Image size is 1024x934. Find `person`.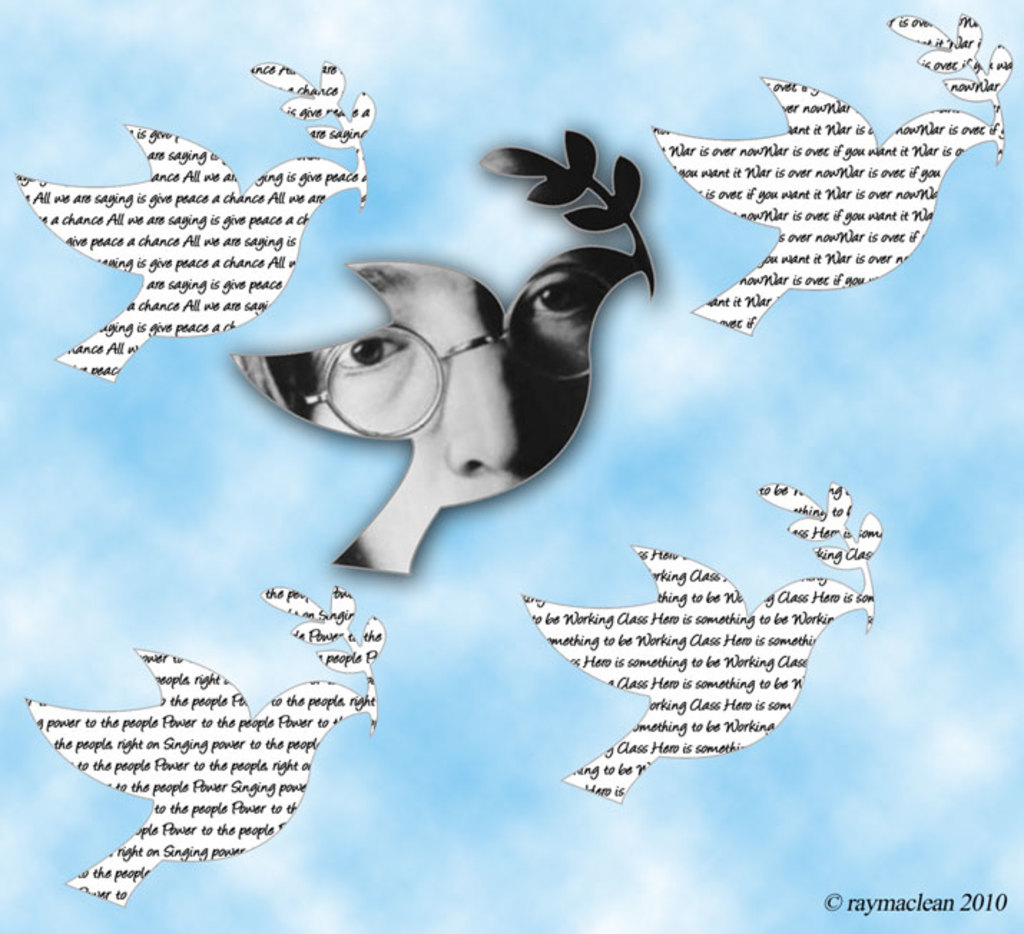
(231,248,634,576).
